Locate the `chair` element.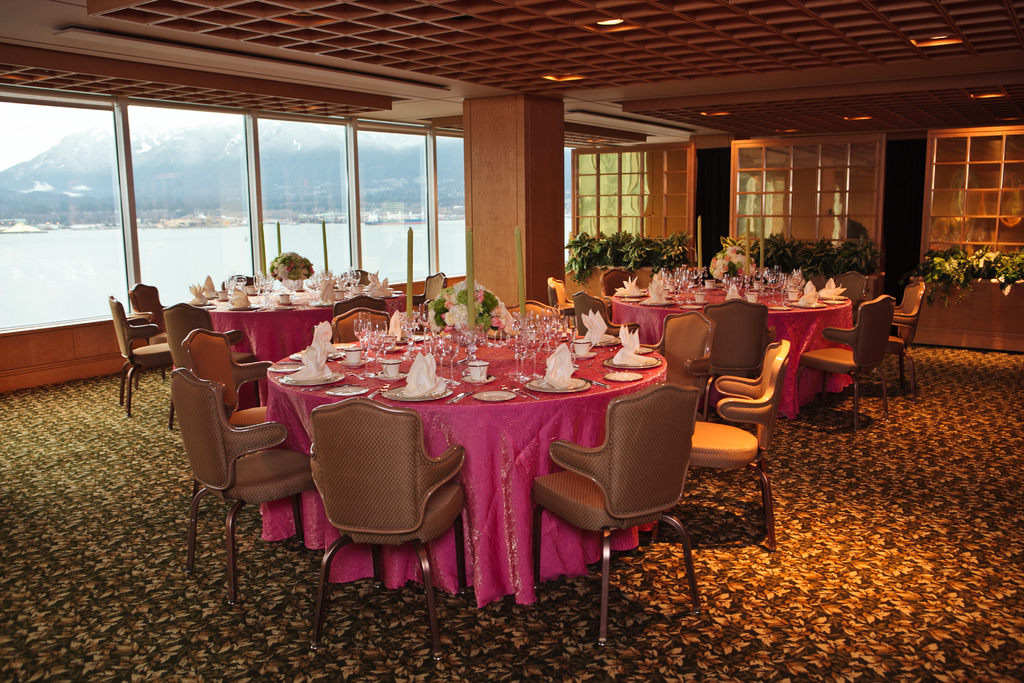
Element bbox: left=544, top=276, right=575, bottom=331.
